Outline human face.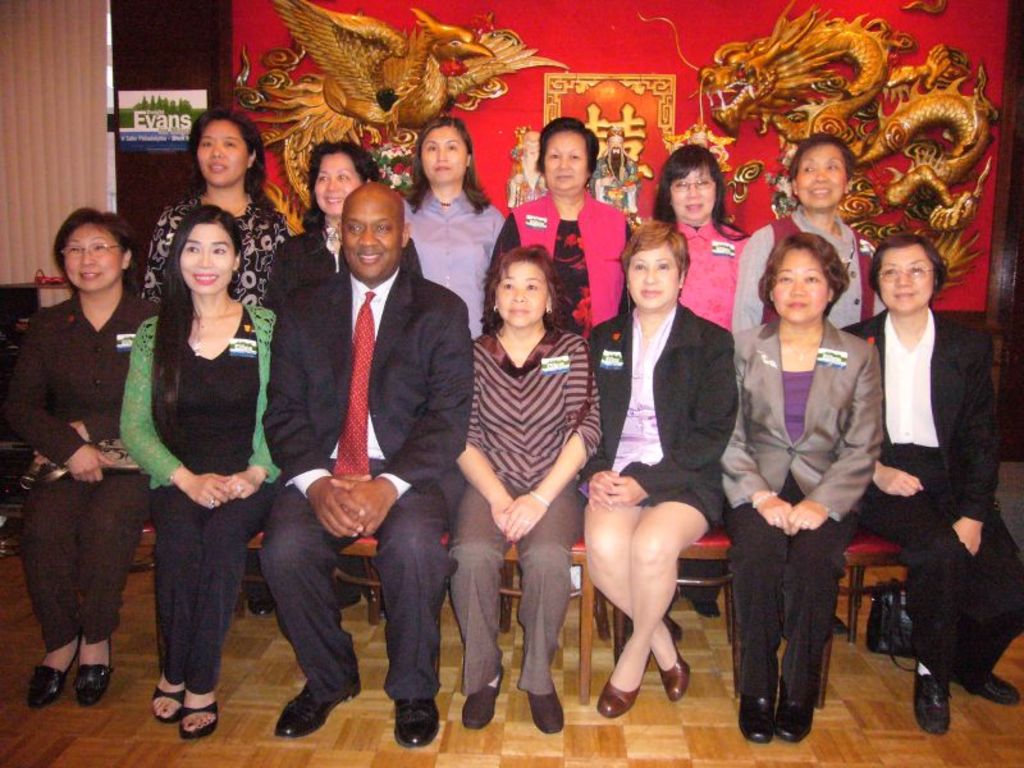
Outline: crop(604, 133, 623, 157).
